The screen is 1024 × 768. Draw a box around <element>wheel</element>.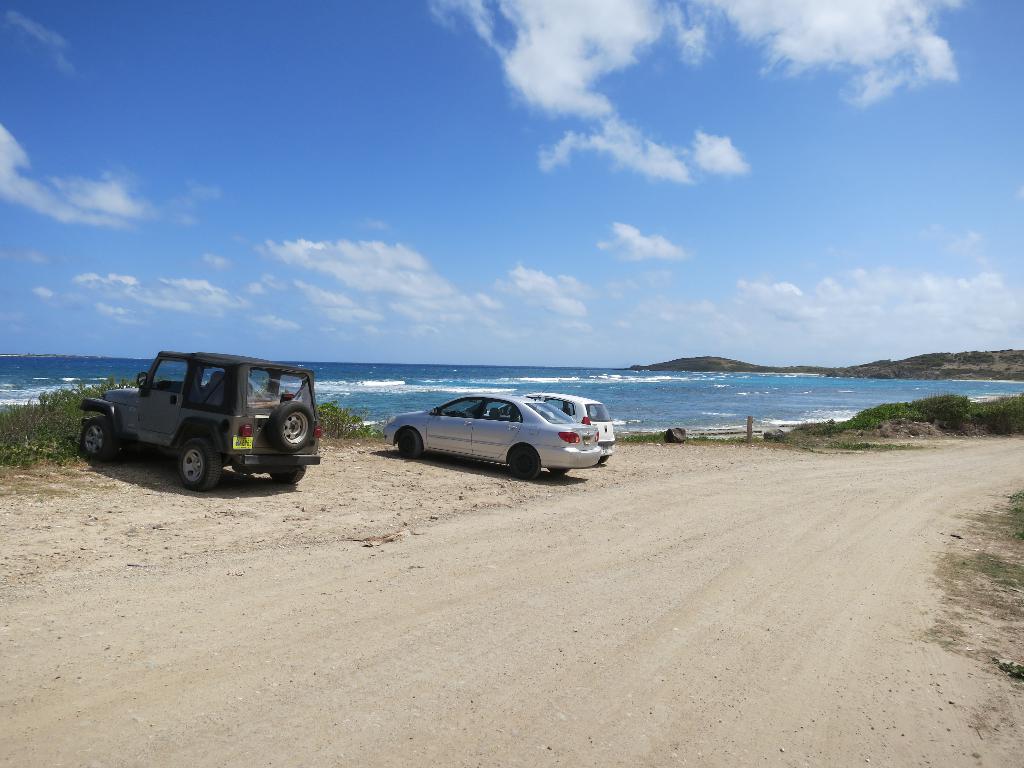
397:428:423:458.
